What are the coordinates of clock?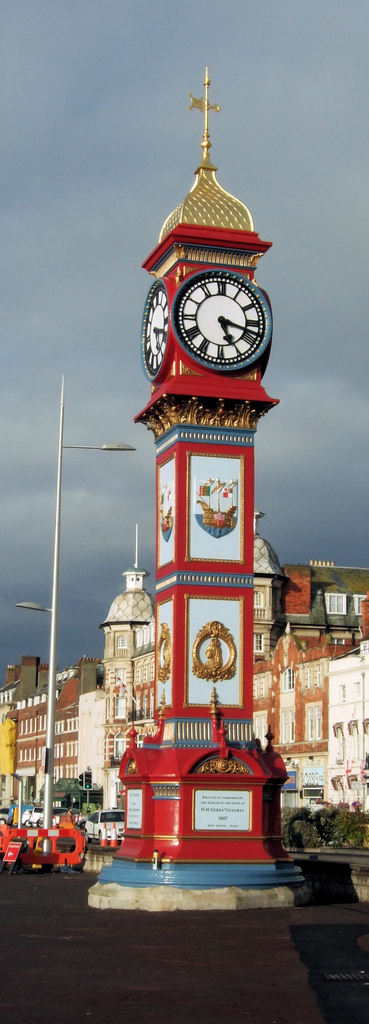
left=140, top=276, right=168, bottom=381.
